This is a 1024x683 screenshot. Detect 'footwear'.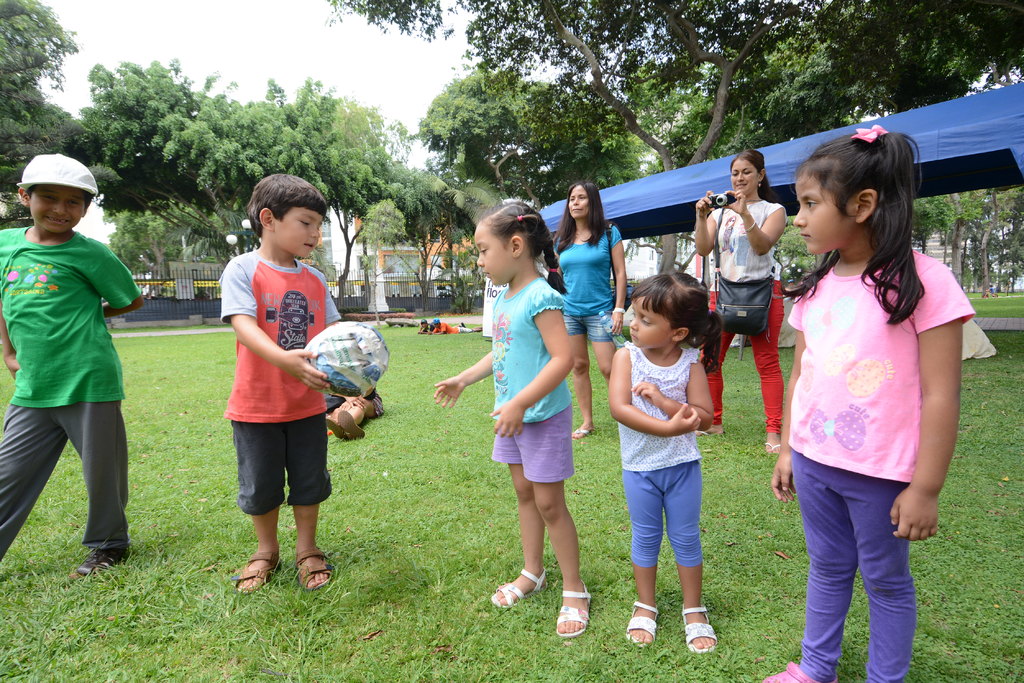
492, 565, 549, 607.
